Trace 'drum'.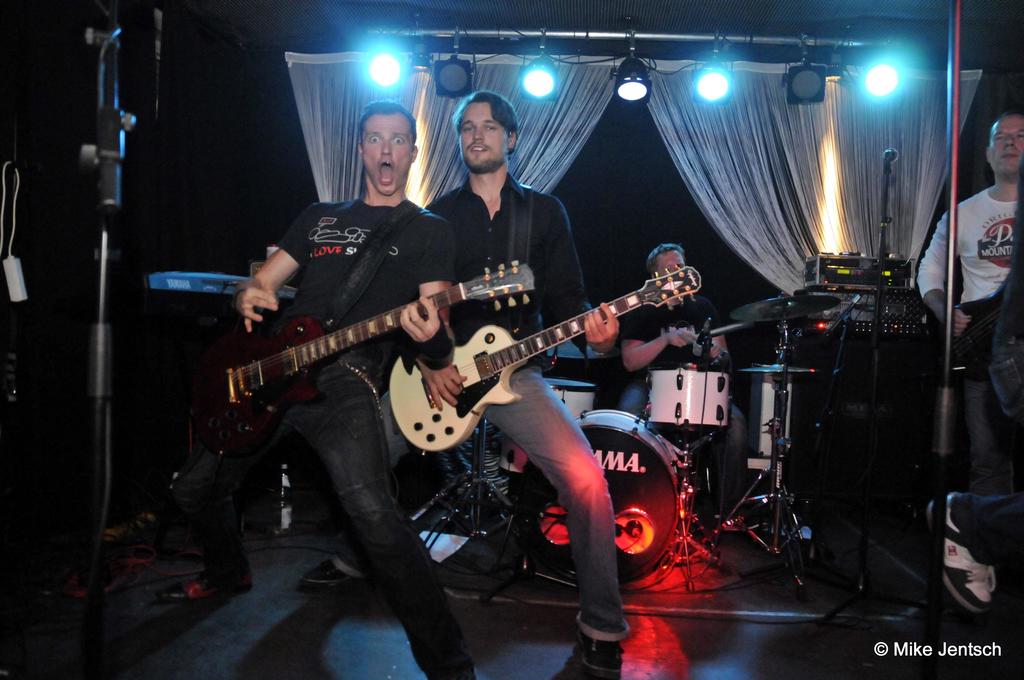
Traced to <box>497,381,596,479</box>.
